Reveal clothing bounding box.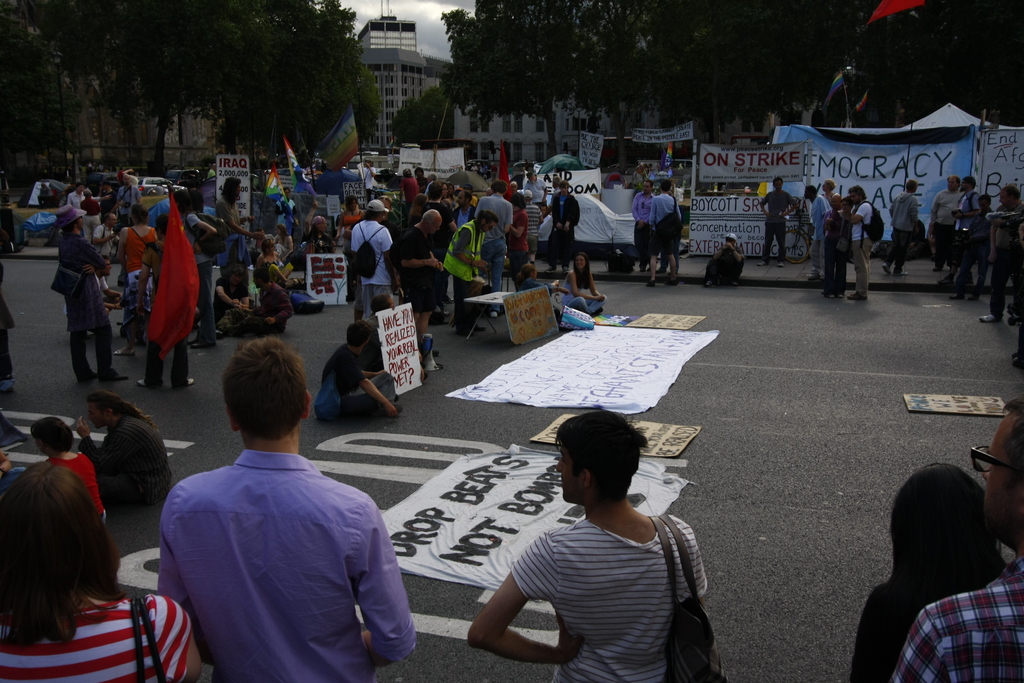
Revealed: rect(180, 205, 221, 346).
